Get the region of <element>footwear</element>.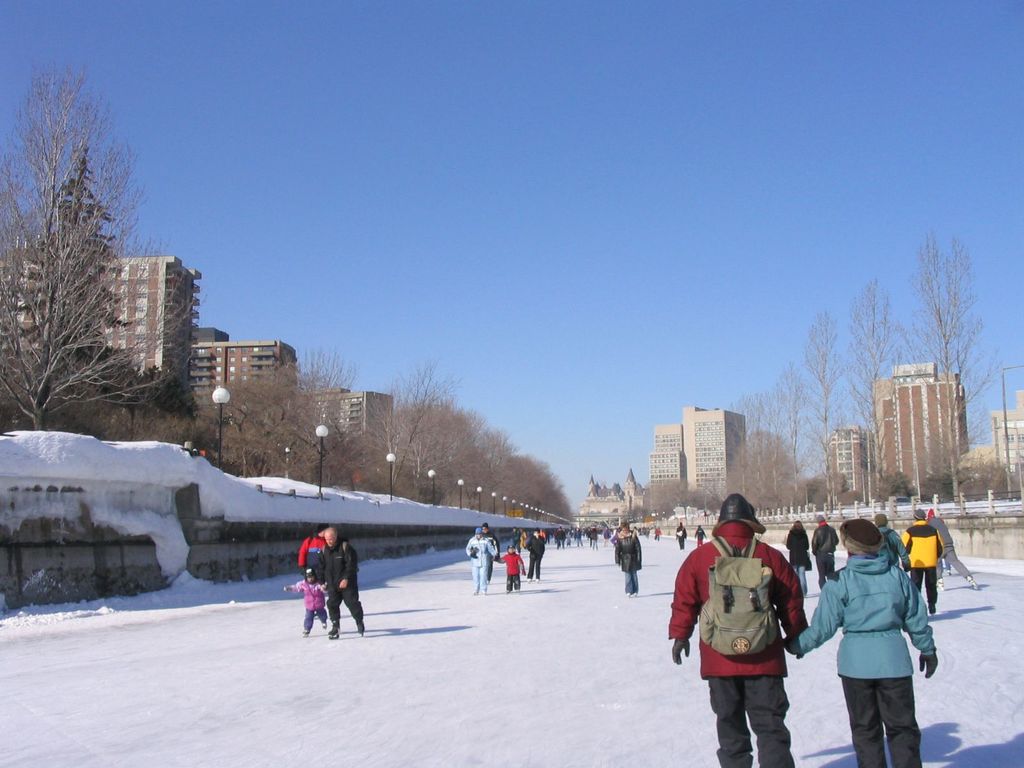
<bbox>316, 611, 326, 631</bbox>.
